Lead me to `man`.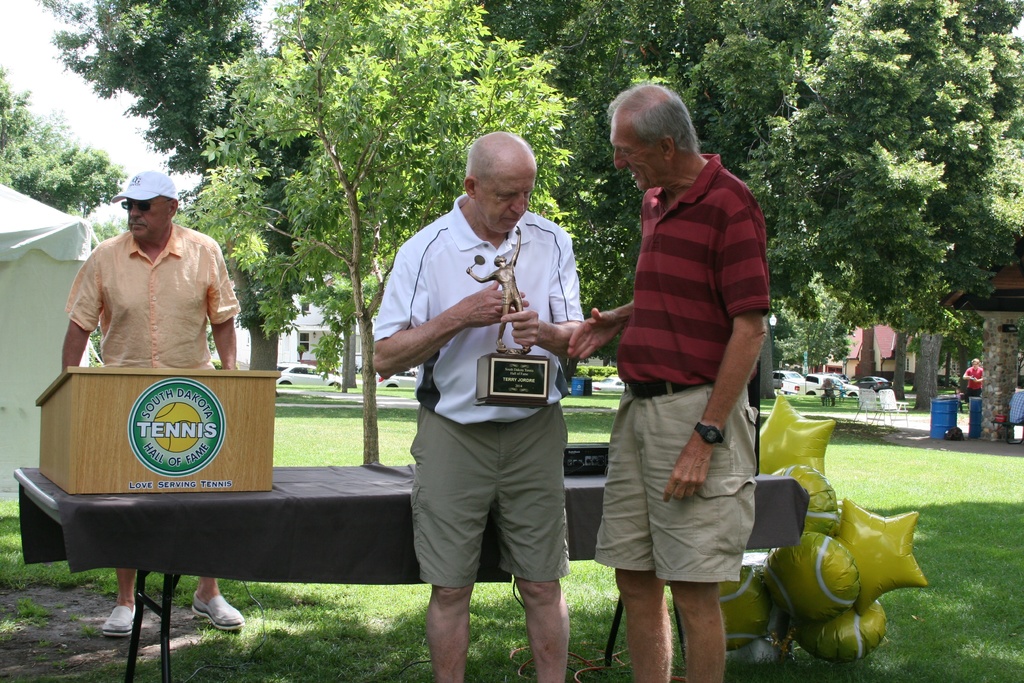
Lead to crop(962, 352, 991, 413).
